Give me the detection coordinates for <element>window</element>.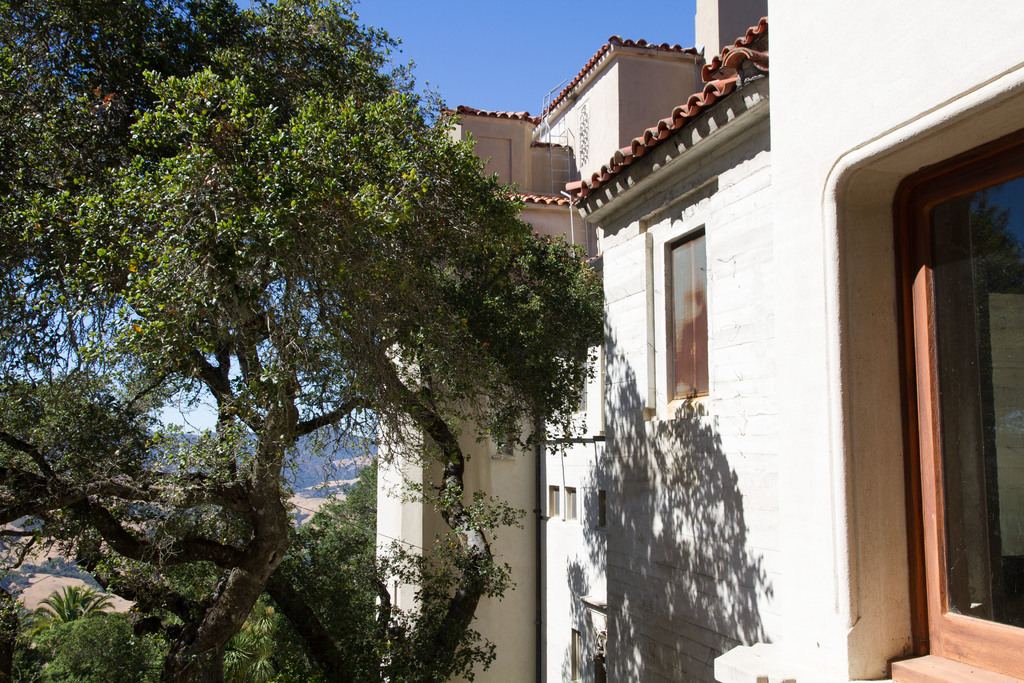
[596, 488, 605, 525].
